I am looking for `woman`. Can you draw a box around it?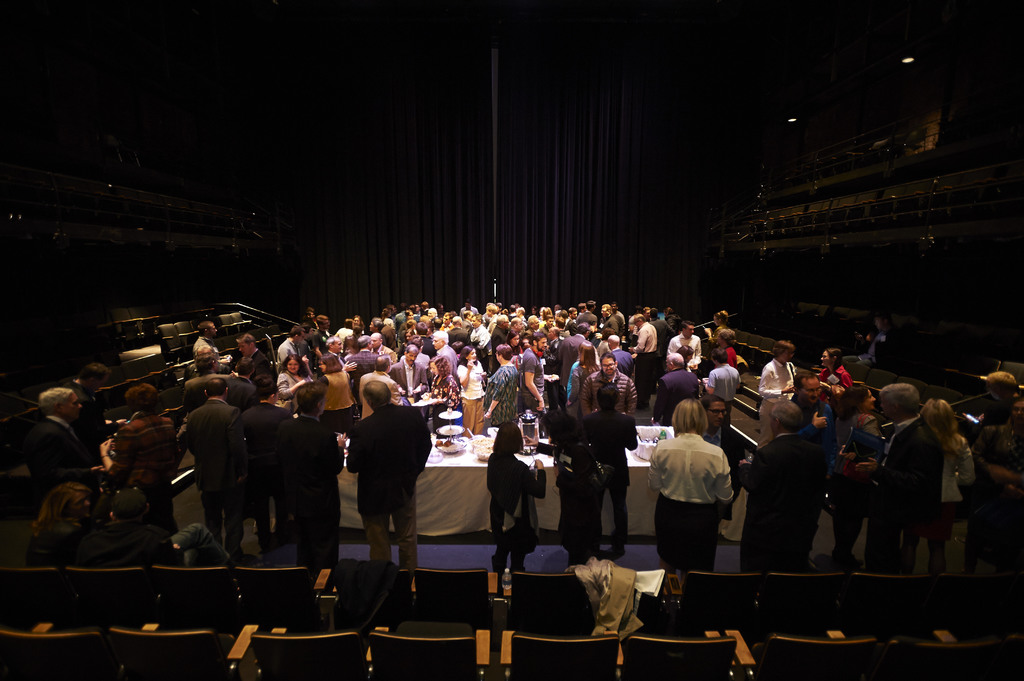
Sure, the bounding box is {"left": 486, "top": 422, "right": 550, "bottom": 580}.
